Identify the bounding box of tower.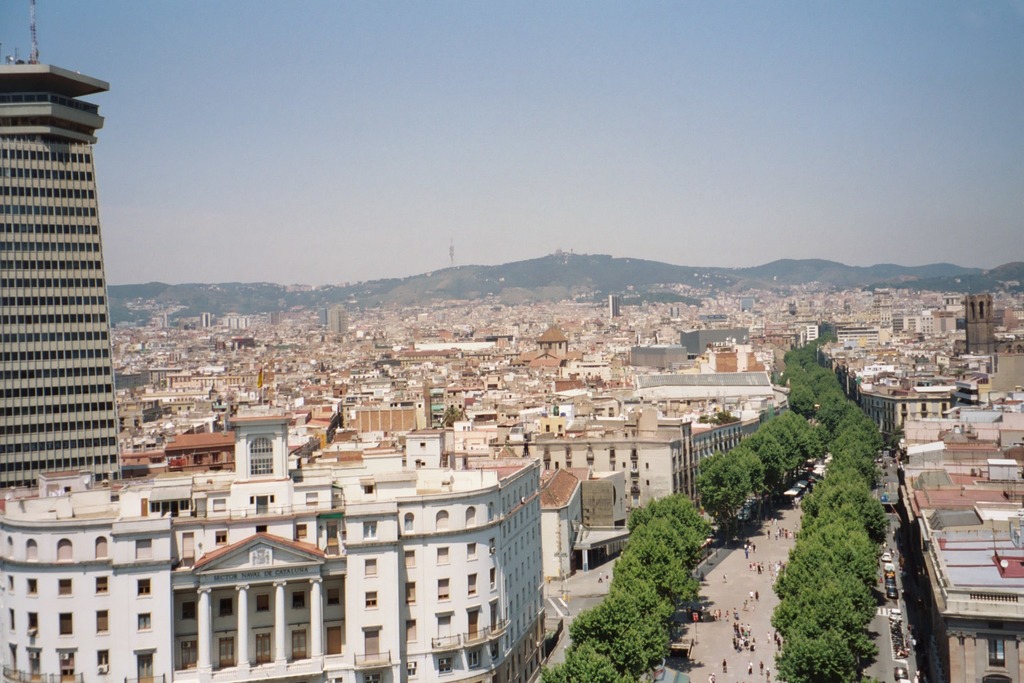
locate(0, 0, 127, 489).
